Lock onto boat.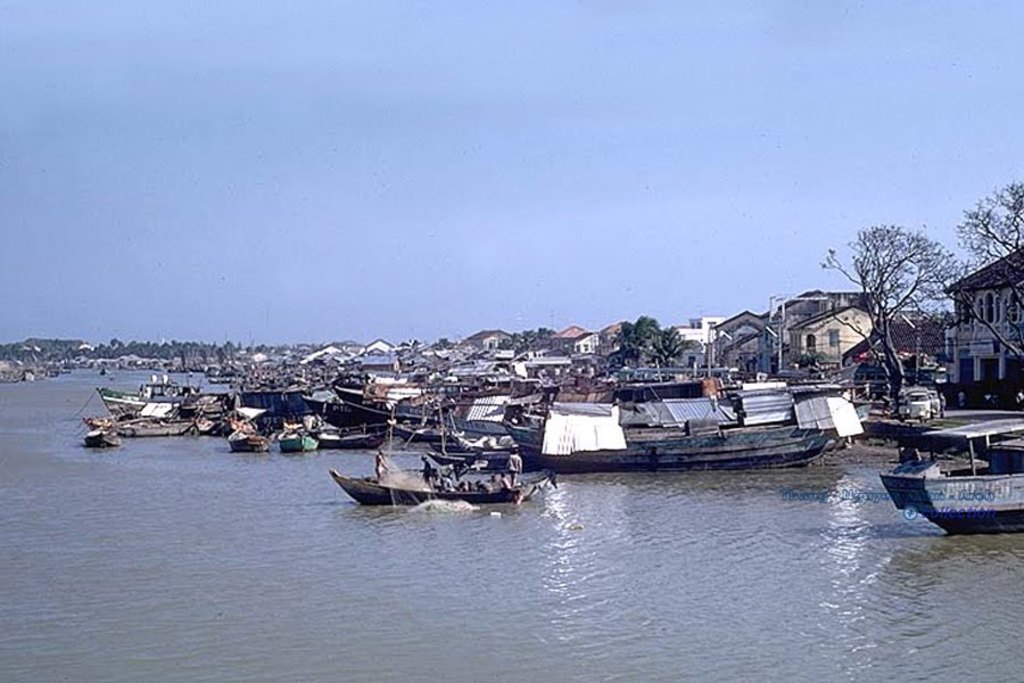
Locked: (885, 415, 1023, 535).
